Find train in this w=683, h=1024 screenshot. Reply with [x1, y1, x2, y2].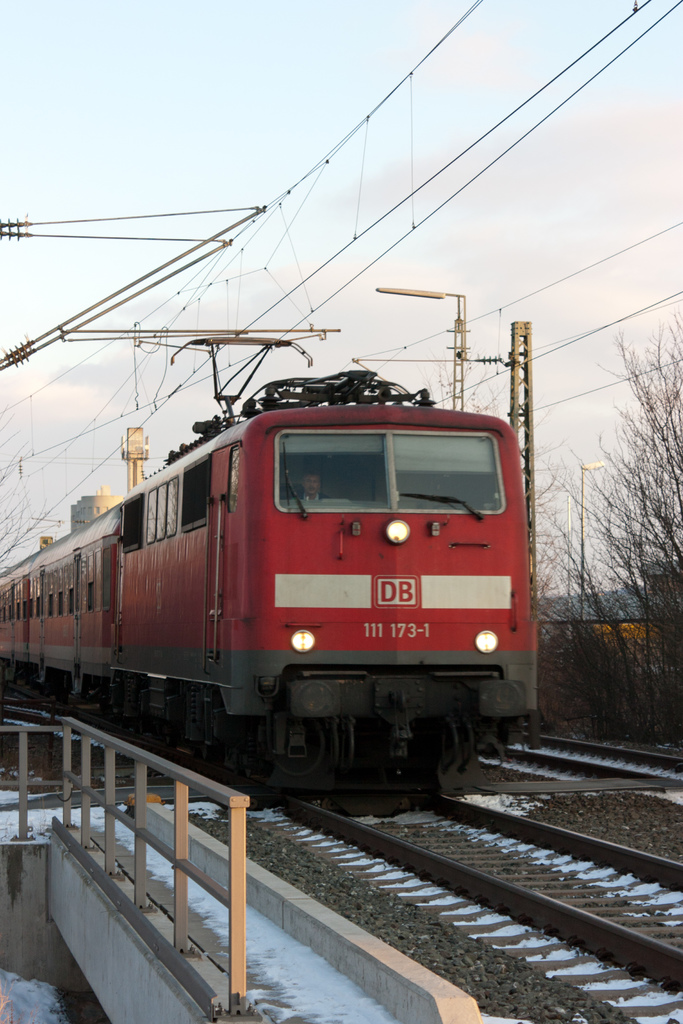
[0, 340, 541, 784].
